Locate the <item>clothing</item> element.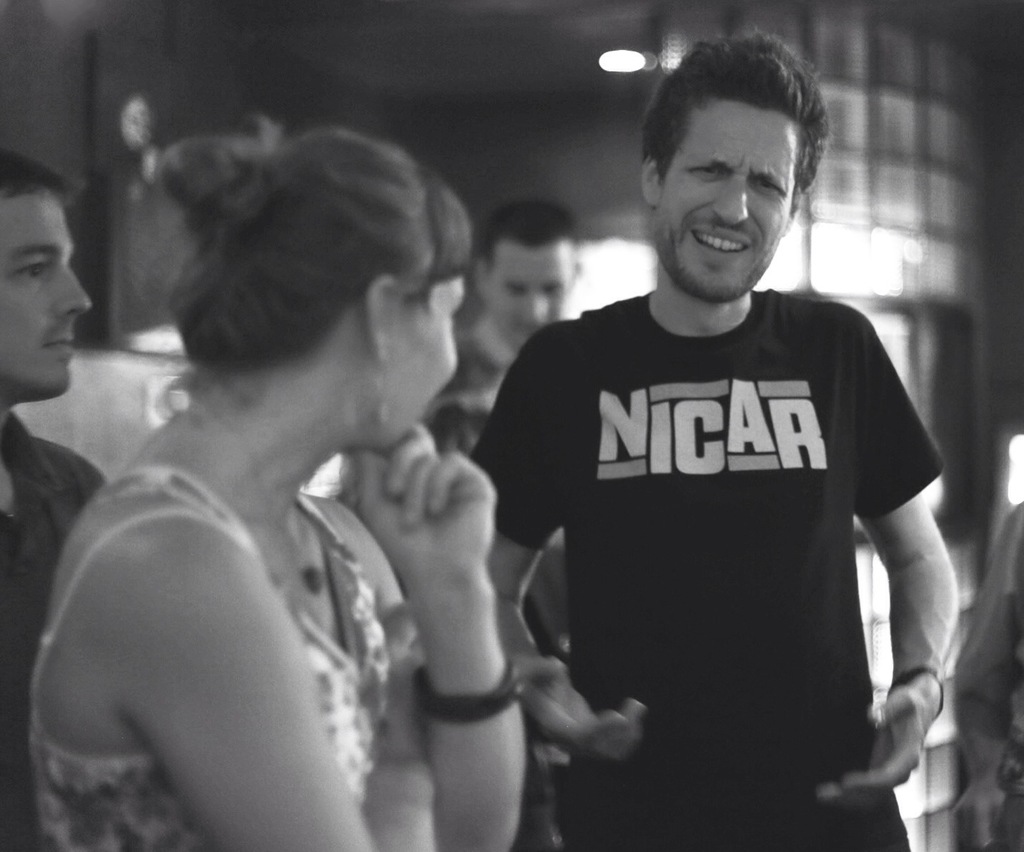
Element bbox: select_region(331, 359, 569, 851).
